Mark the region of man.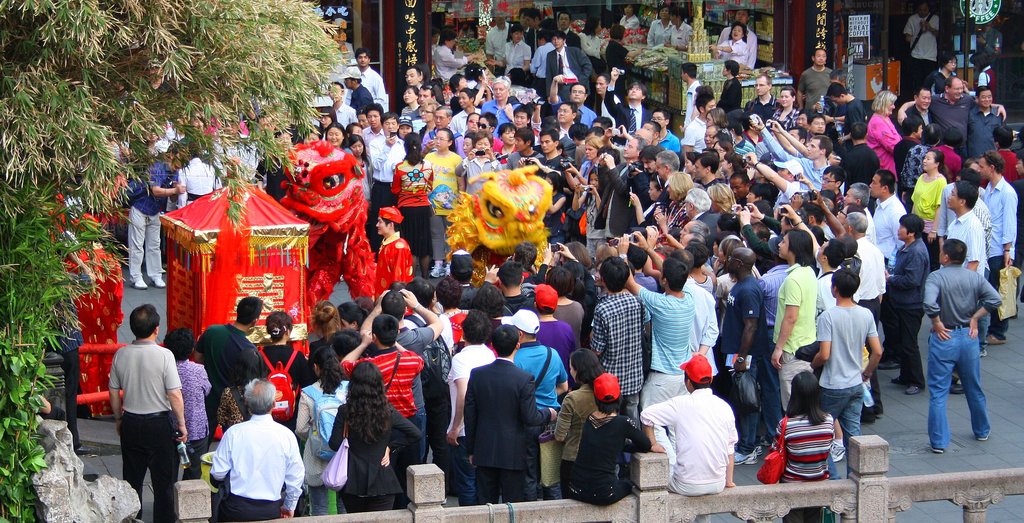
Region: (189,279,280,418).
